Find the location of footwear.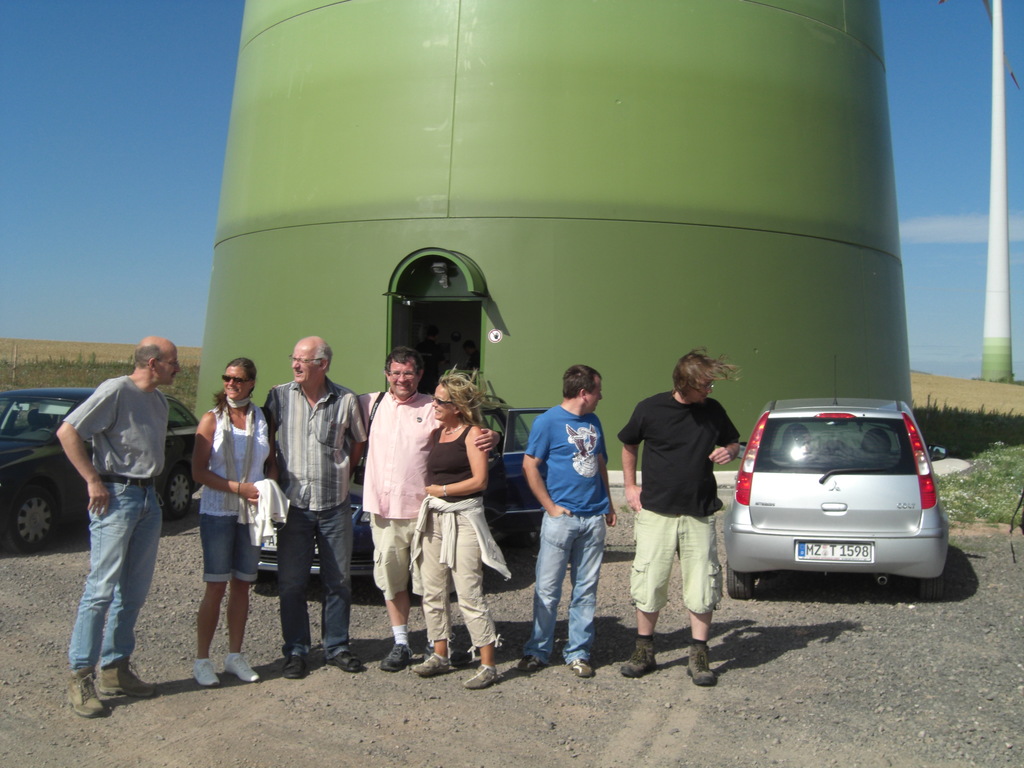
Location: bbox=(463, 660, 501, 689).
